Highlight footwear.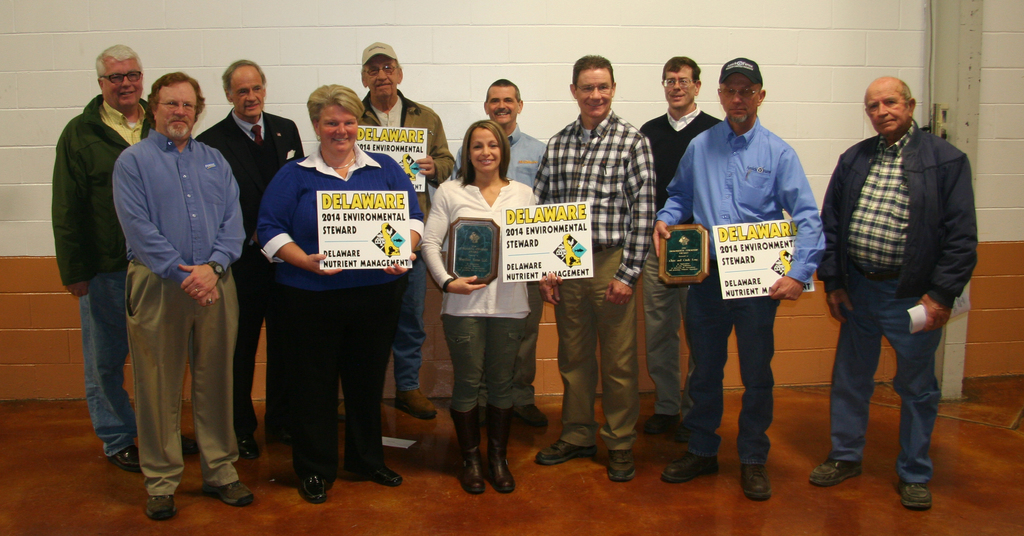
Highlighted region: (641,411,680,434).
